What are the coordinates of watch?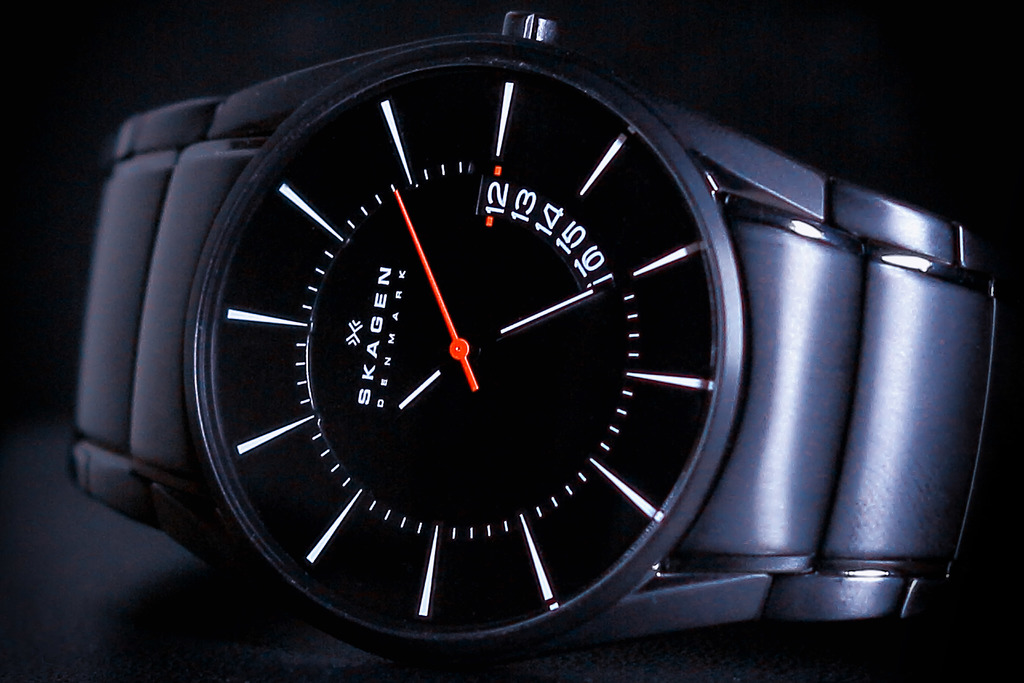
69, 9, 1002, 662.
